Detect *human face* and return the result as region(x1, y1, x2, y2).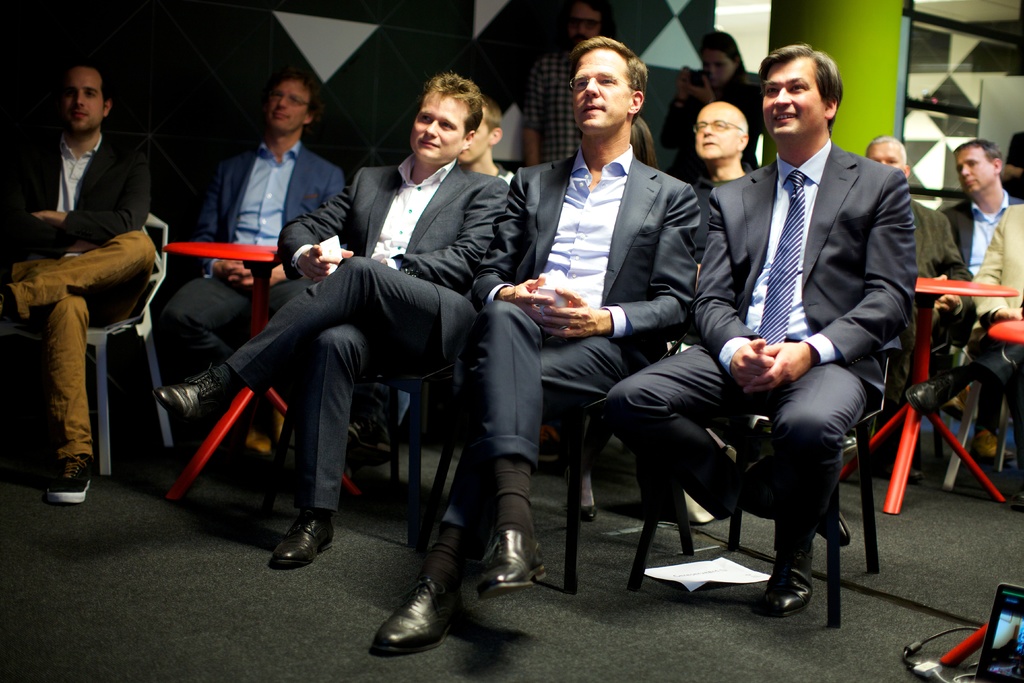
region(758, 51, 820, 142).
